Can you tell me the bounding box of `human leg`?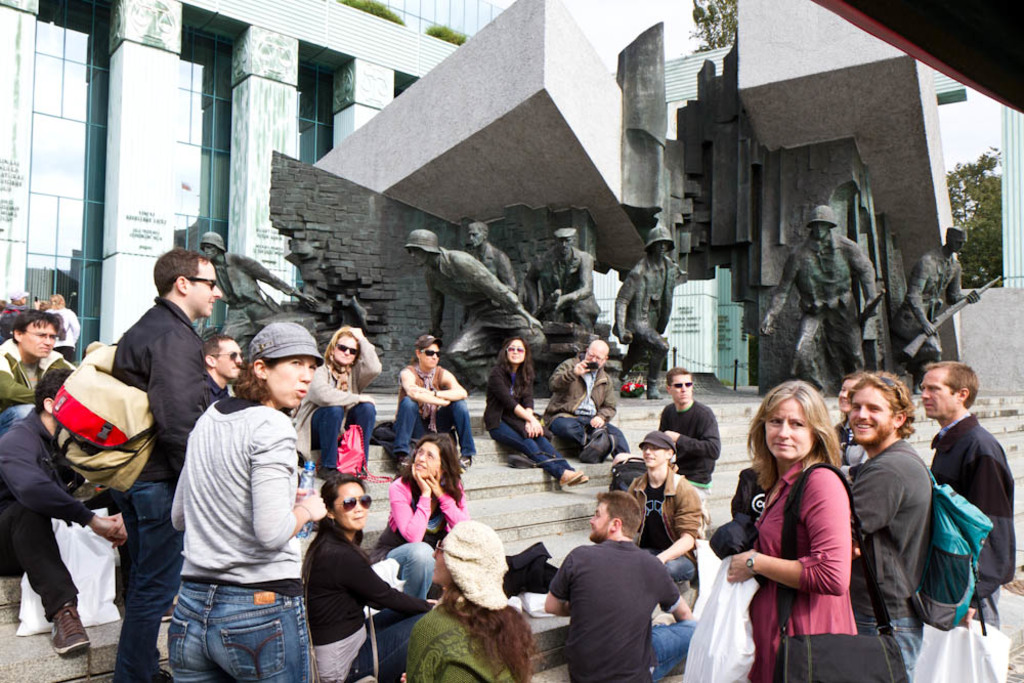
region(496, 415, 583, 484).
